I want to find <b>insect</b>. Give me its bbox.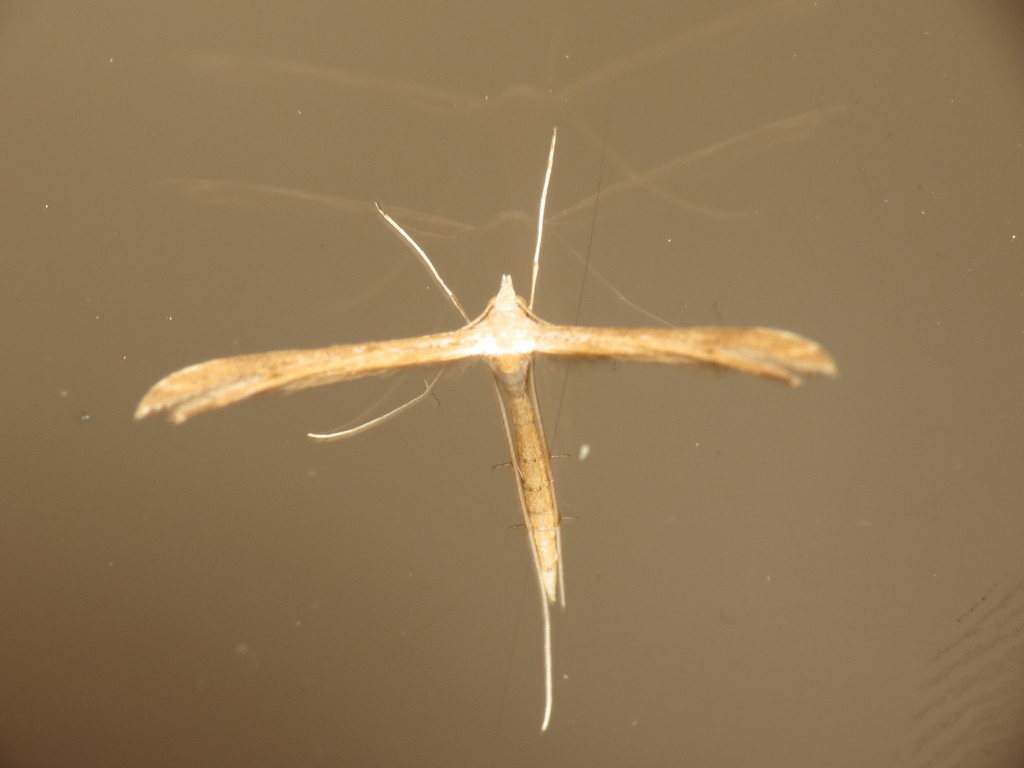
region(135, 125, 848, 739).
